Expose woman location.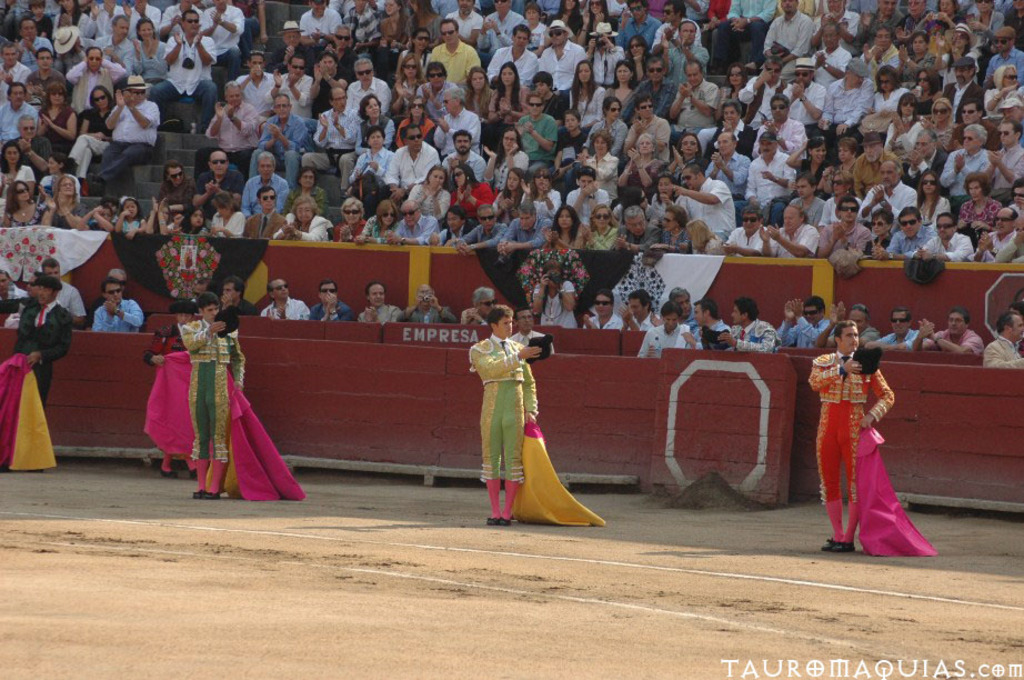
Exposed at left=580, top=202, right=622, bottom=251.
